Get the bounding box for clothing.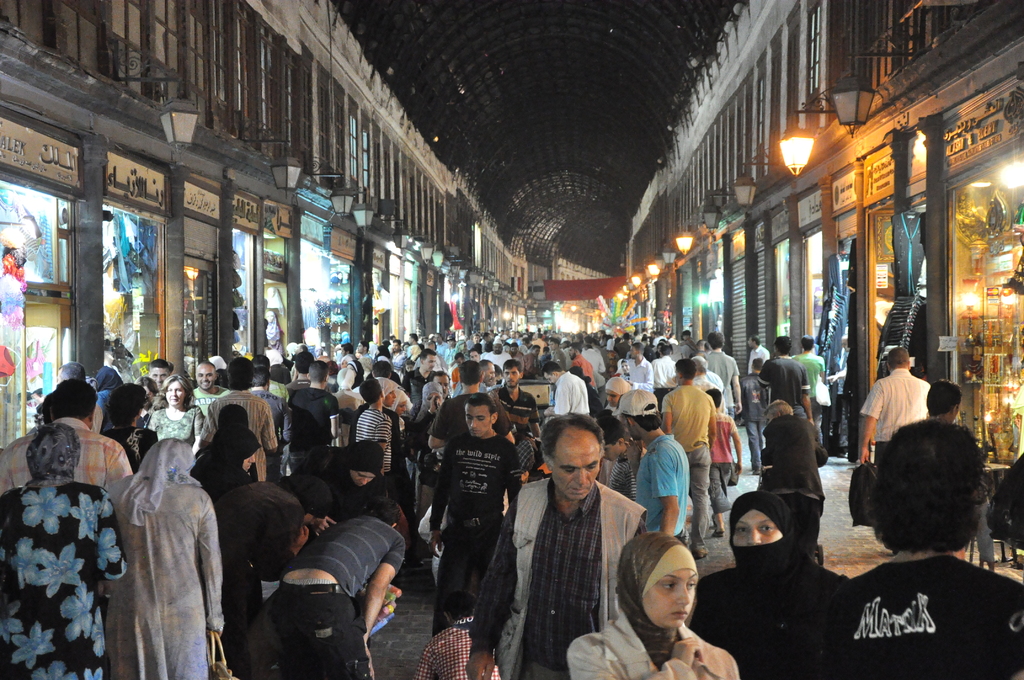
box(566, 527, 742, 679).
